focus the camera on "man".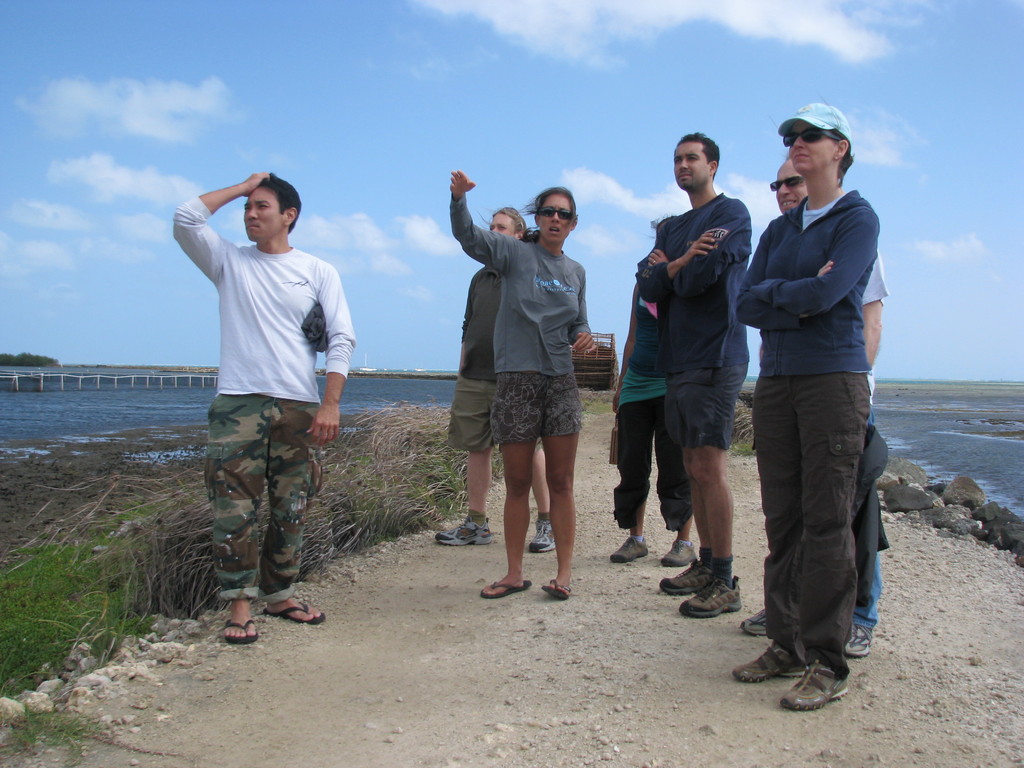
Focus region: bbox=[747, 156, 888, 656].
